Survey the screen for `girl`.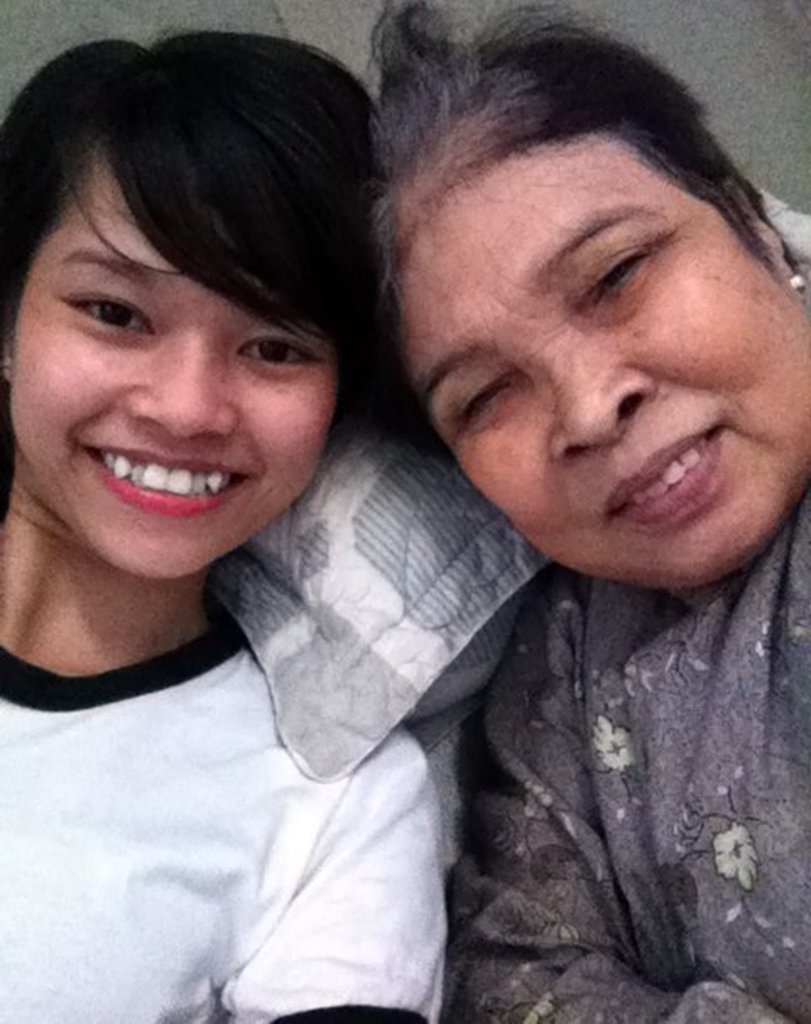
Survey found: left=0, top=24, right=456, bottom=1022.
